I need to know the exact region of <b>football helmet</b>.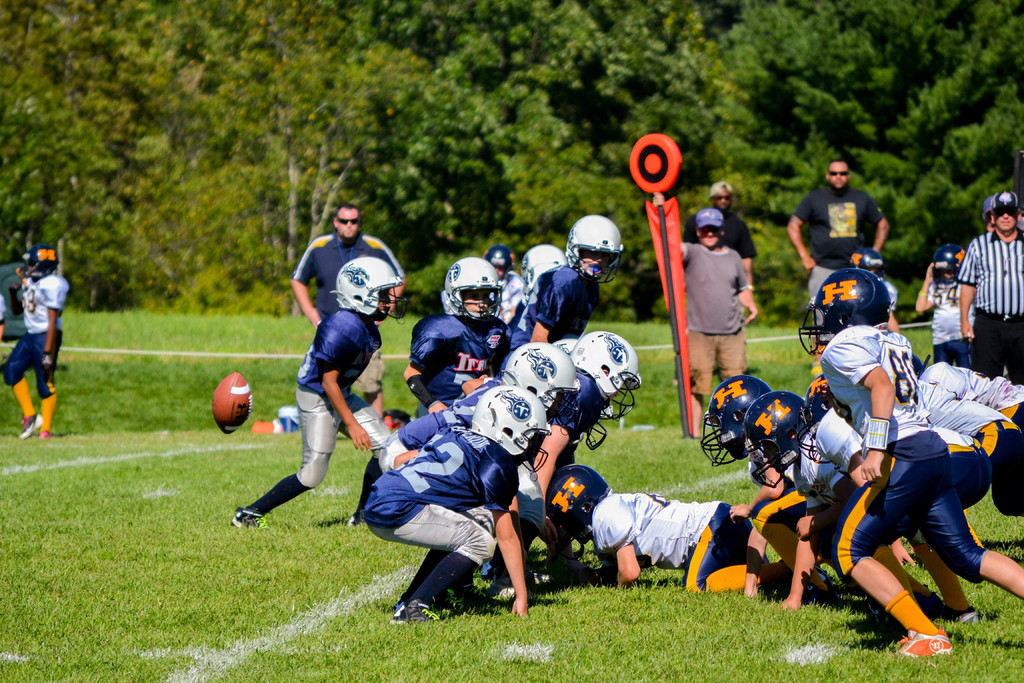
Region: box(927, 241, 964, 292).
